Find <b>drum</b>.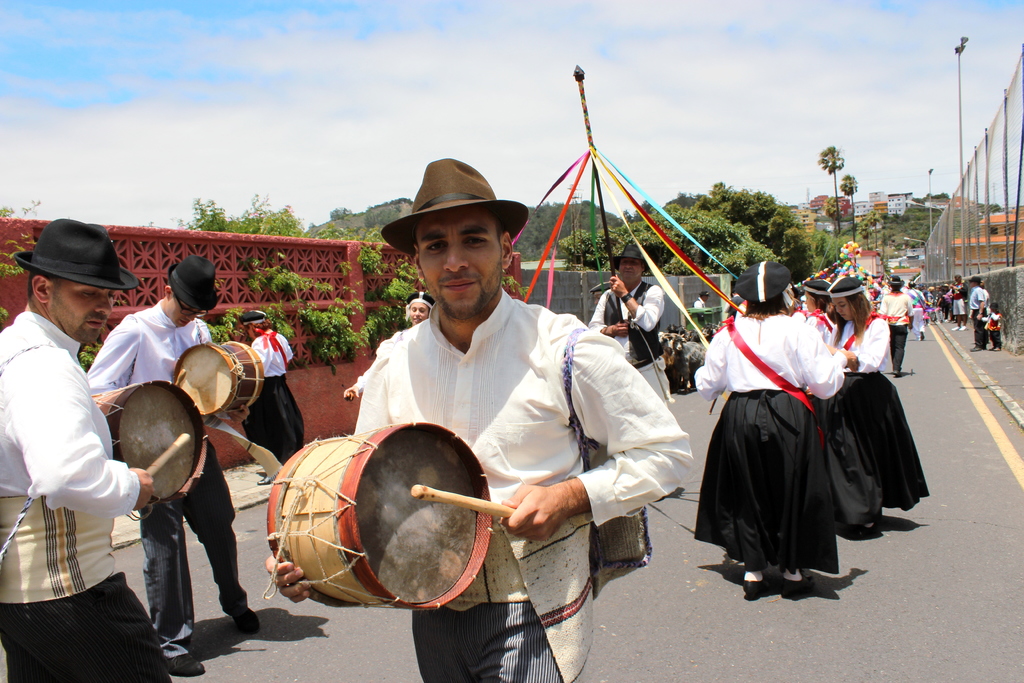
select_region(268, 423, 499, 612).
